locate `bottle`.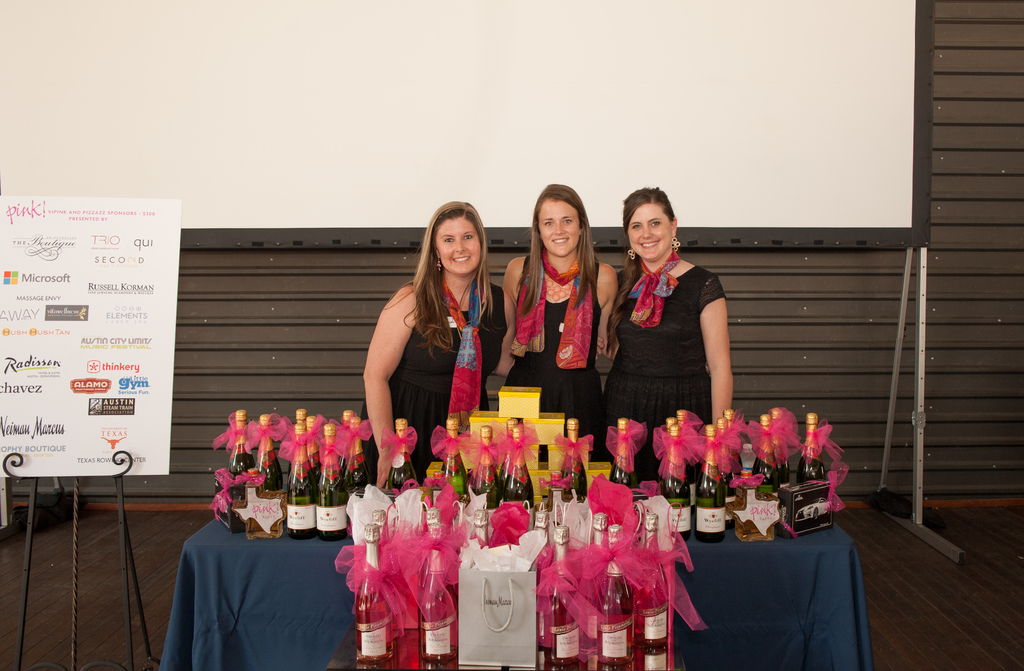
Bounding box: BBox(563, 414, 588, 522).
